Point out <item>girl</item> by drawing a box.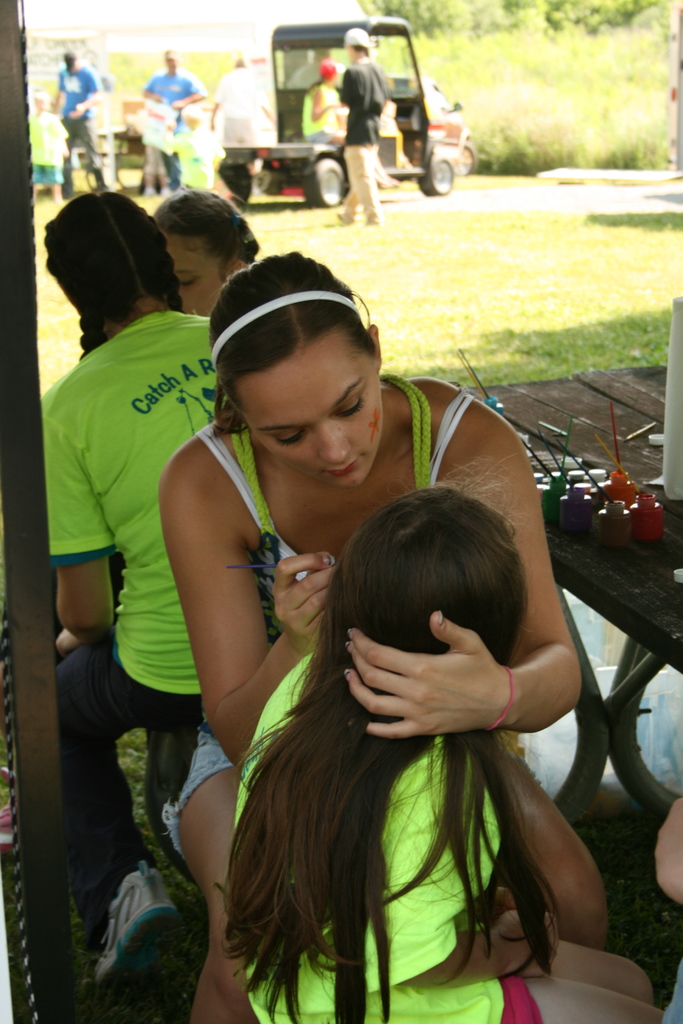
(x1=54, y1=193, x2=227, y2=954).
